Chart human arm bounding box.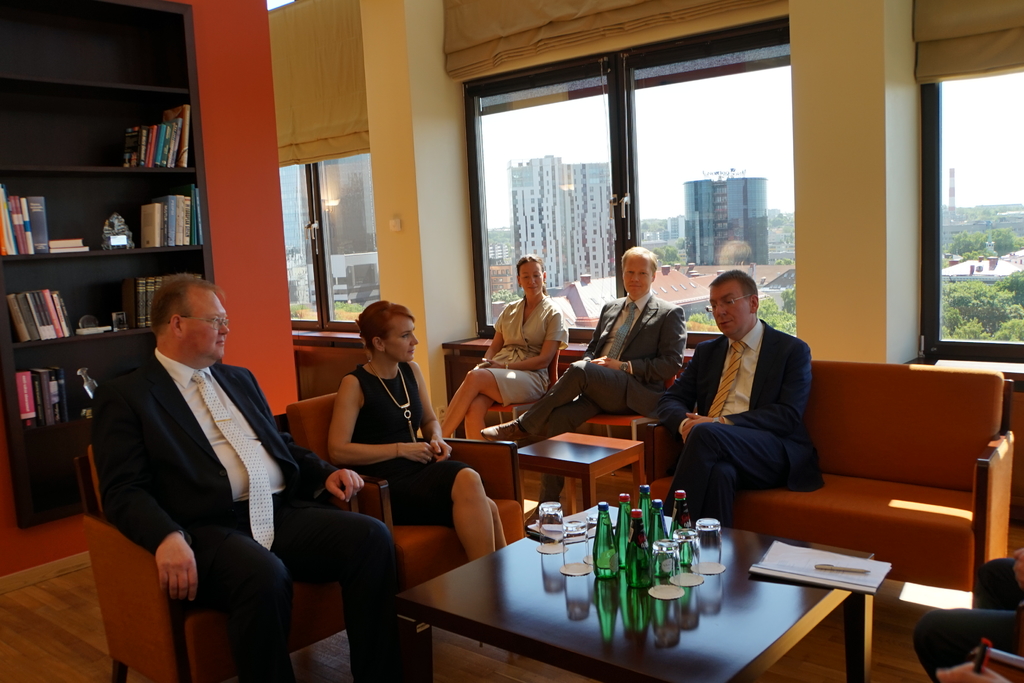
Charted: [412, 360, 456, 465].
